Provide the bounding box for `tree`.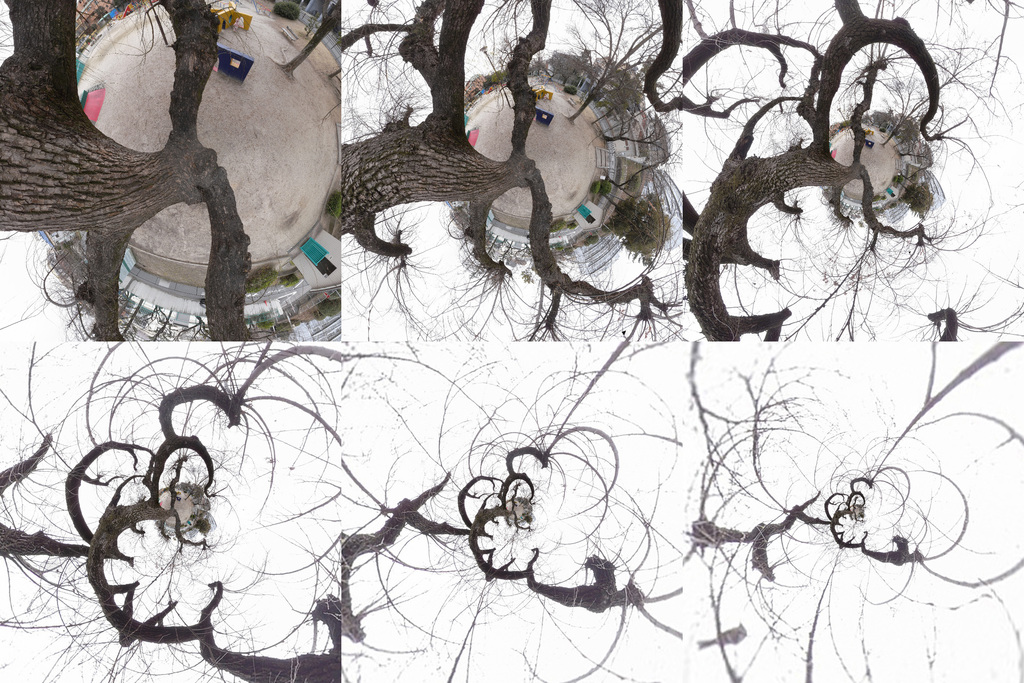
[0, 0, 252, 343].
